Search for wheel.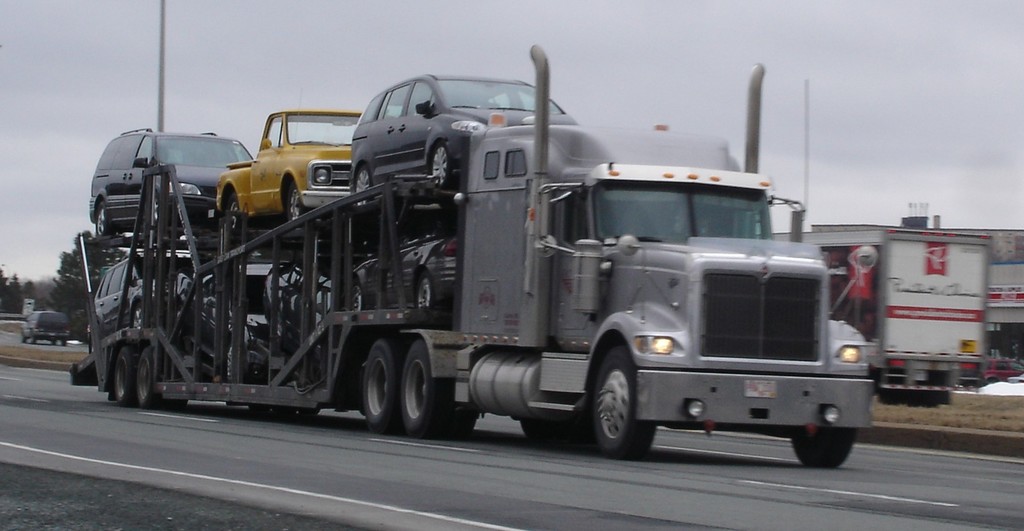
Found at bbox=(352, 170, 380, 205).
